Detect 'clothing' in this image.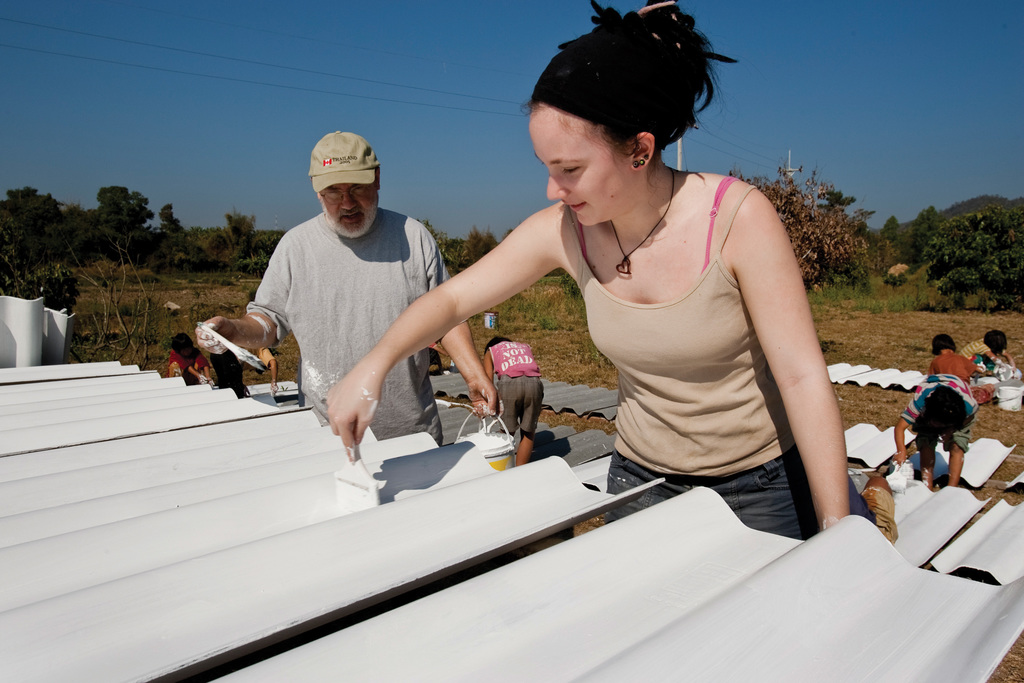
Detection: x1=957, y1=333, x2=1001, y2=369.
